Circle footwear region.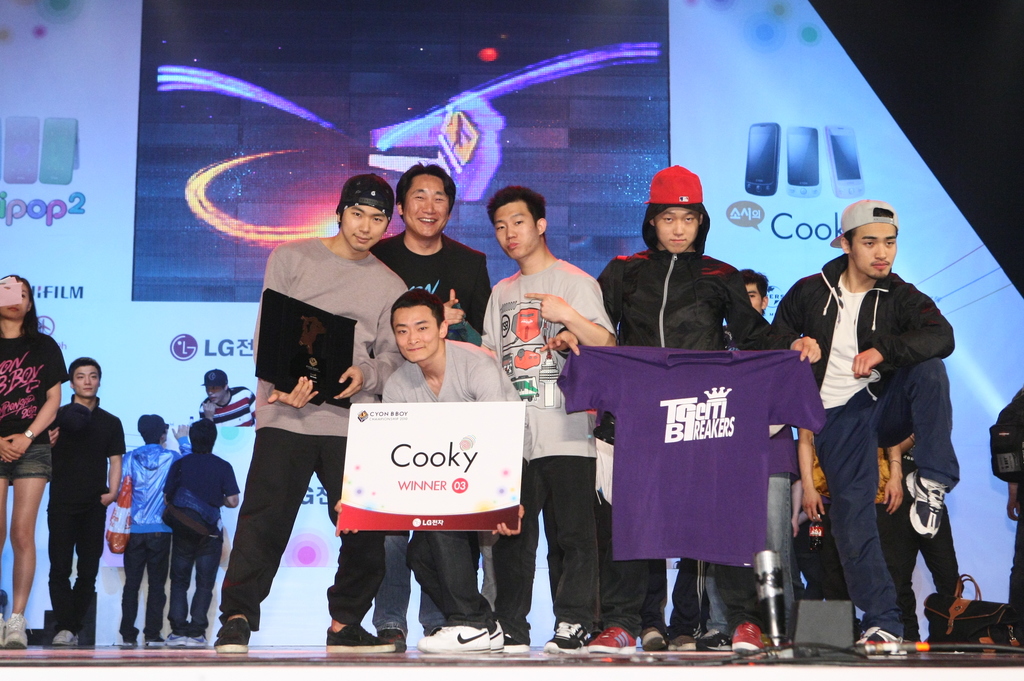
Region: <bbox>185, 635, 204, 645</bbox>.
